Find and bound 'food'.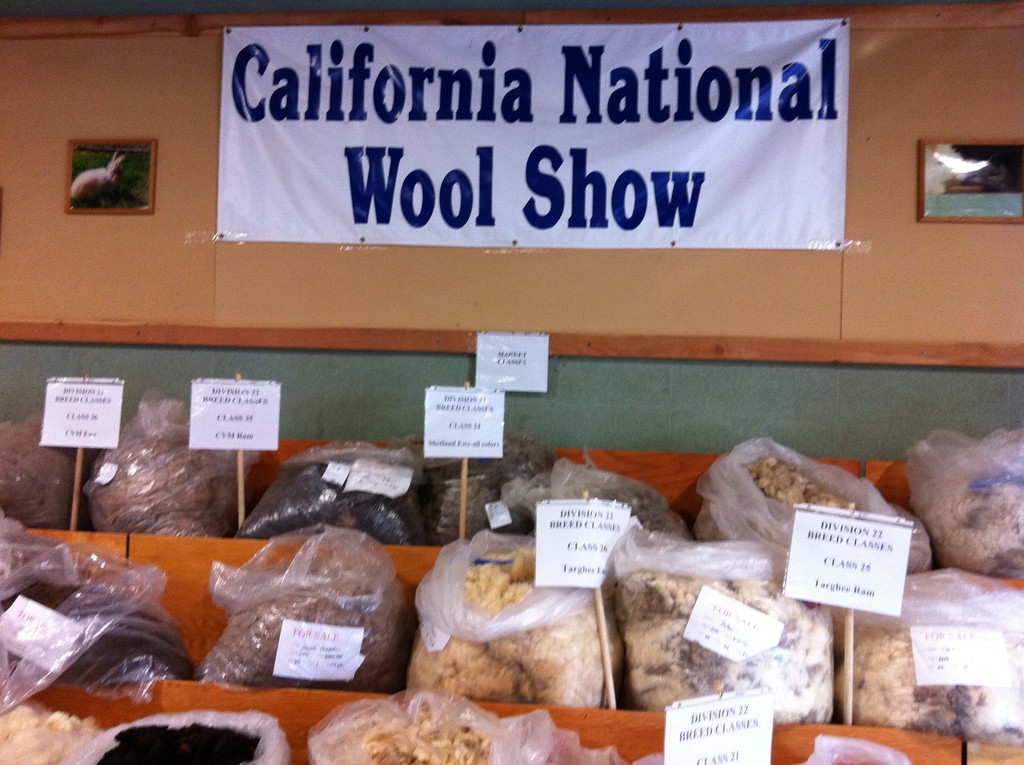
Bound: select_region(0, 577, 204, 688).
